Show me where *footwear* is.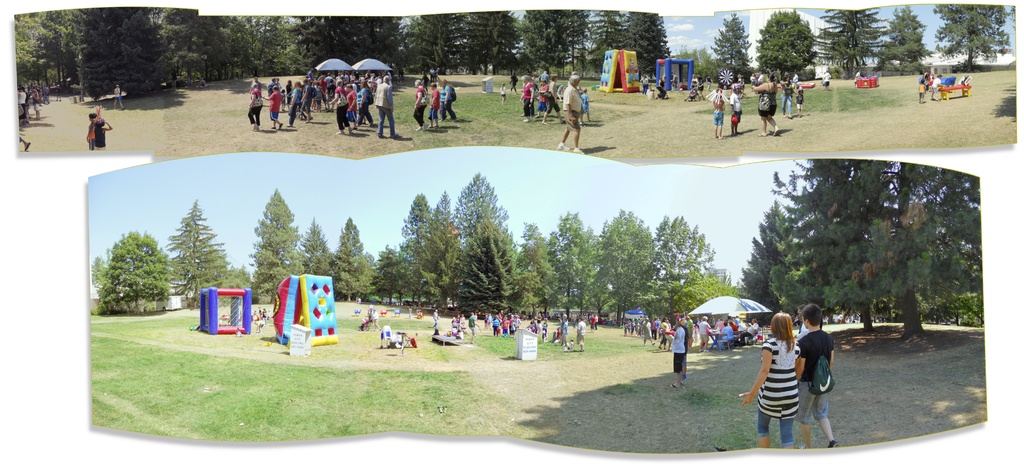
*footwear* is at (left=557, top=141, right=567, bottom=150).
